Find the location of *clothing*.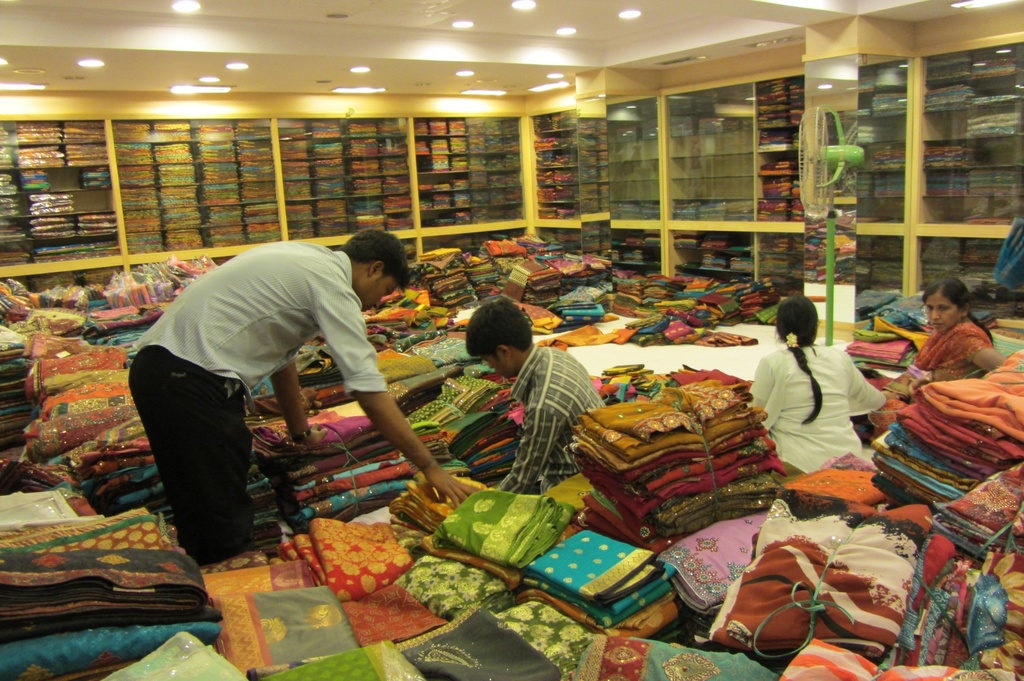
Location: x1=129 y1=243 x2=390 y2=572.
